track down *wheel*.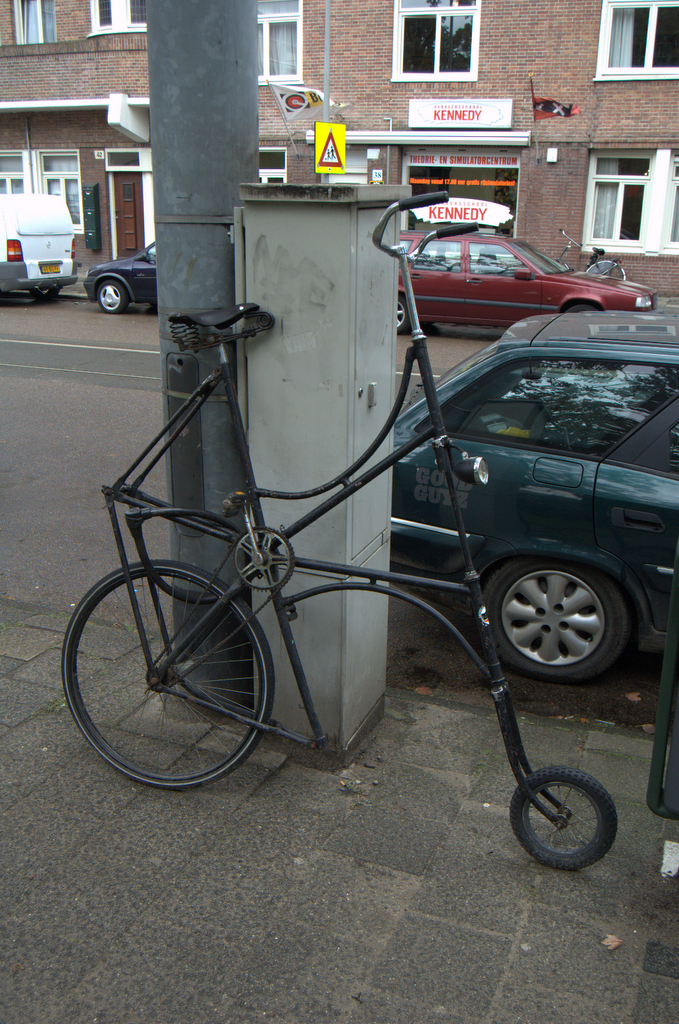
Tracked to left=510, top=764, right=616, bottom=870.
